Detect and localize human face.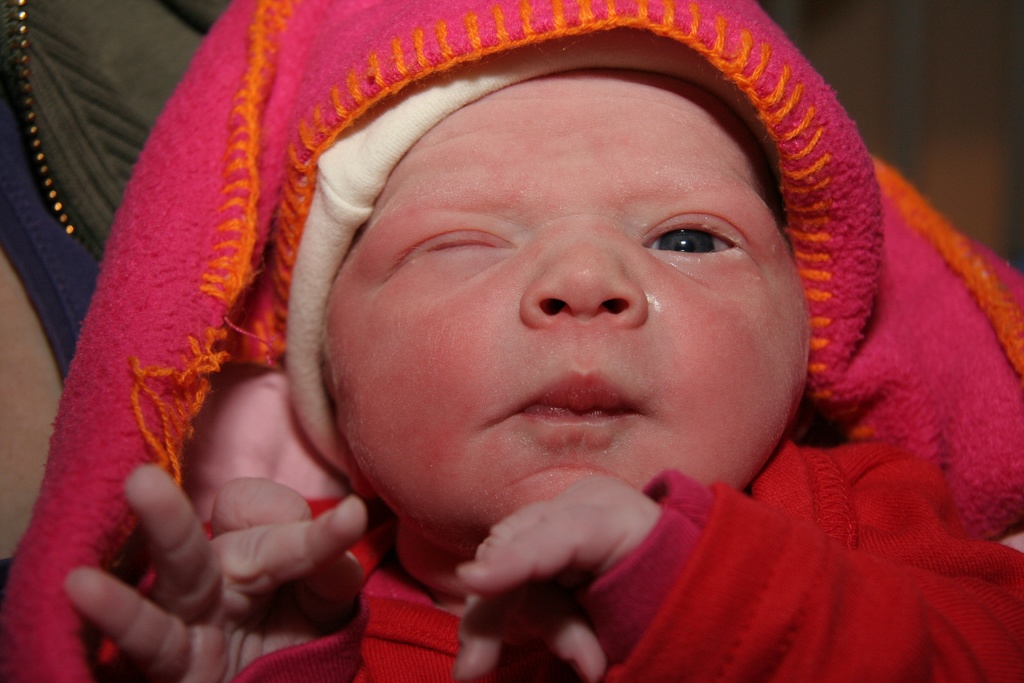
Localized at rect(326, 65, 808, 552).
